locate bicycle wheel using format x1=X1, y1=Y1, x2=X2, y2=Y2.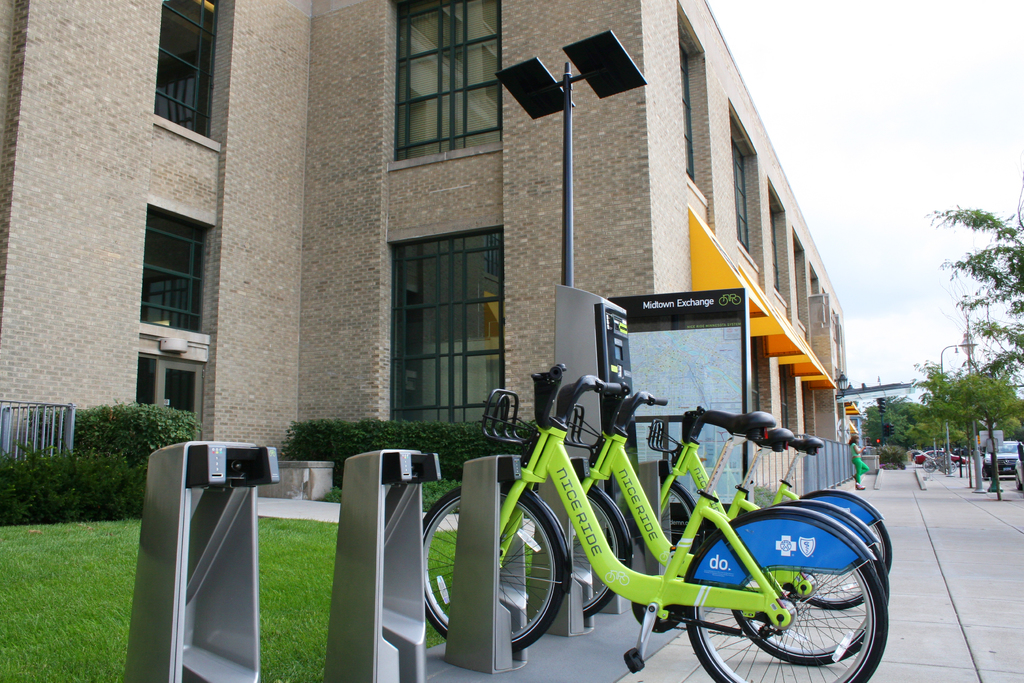
x1=570, y1=491, x2=617, y2=619.
